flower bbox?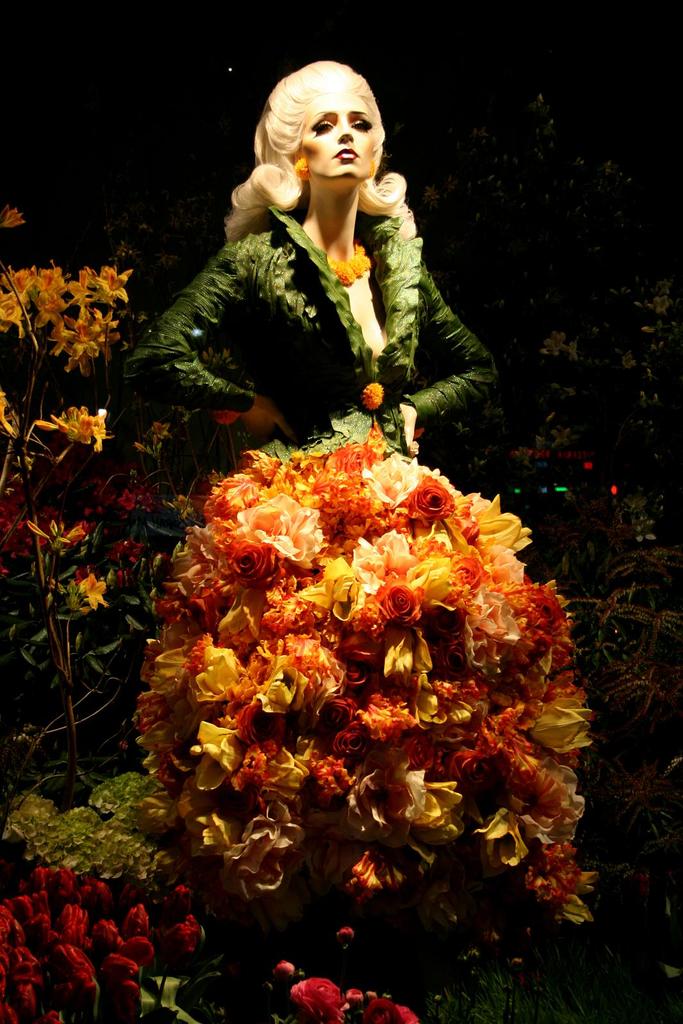
(350, 255, 370, 278)
